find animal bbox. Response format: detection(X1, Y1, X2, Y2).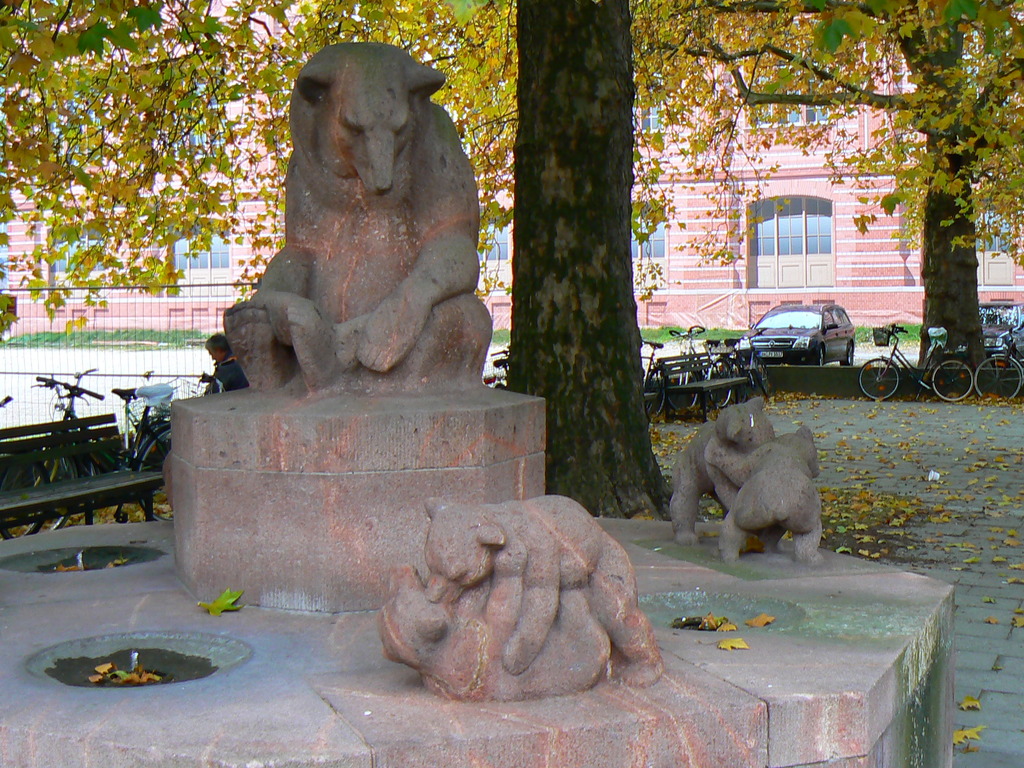
detection(425, 498, 669, 683).
